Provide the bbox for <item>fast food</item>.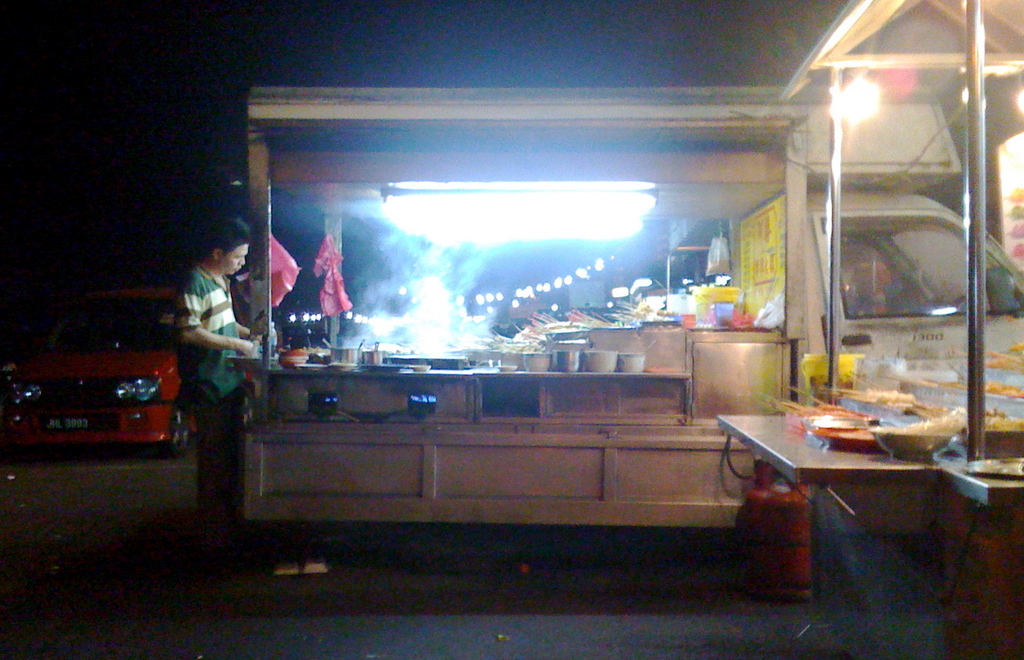
l=978, t=345, r=1023, b=376.
